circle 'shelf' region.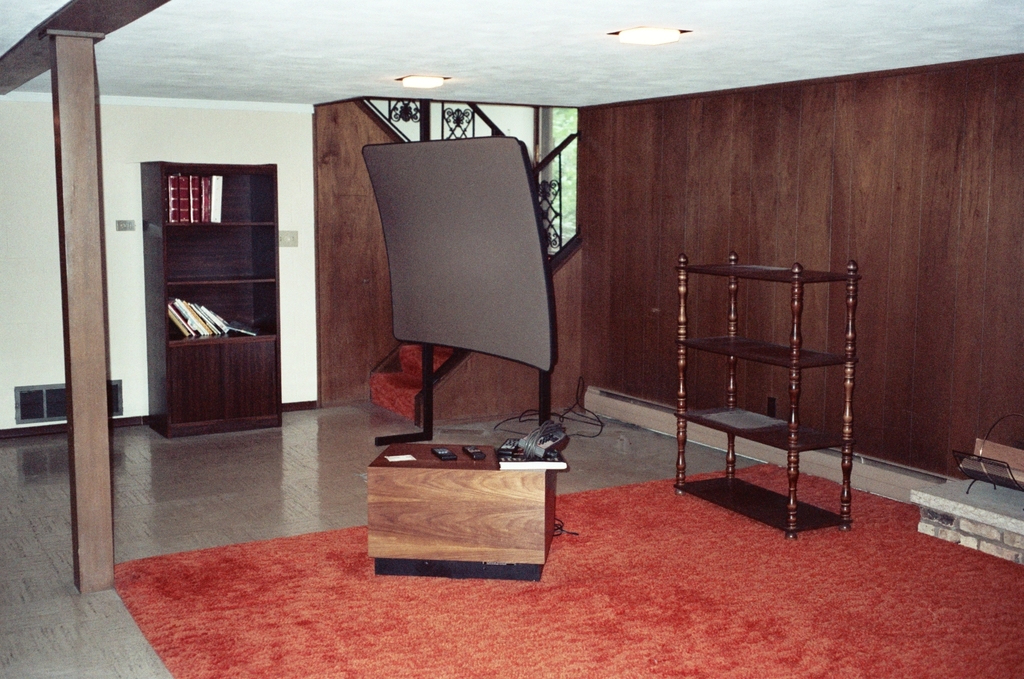
Region: BBox(164, 172, 274, 226).
